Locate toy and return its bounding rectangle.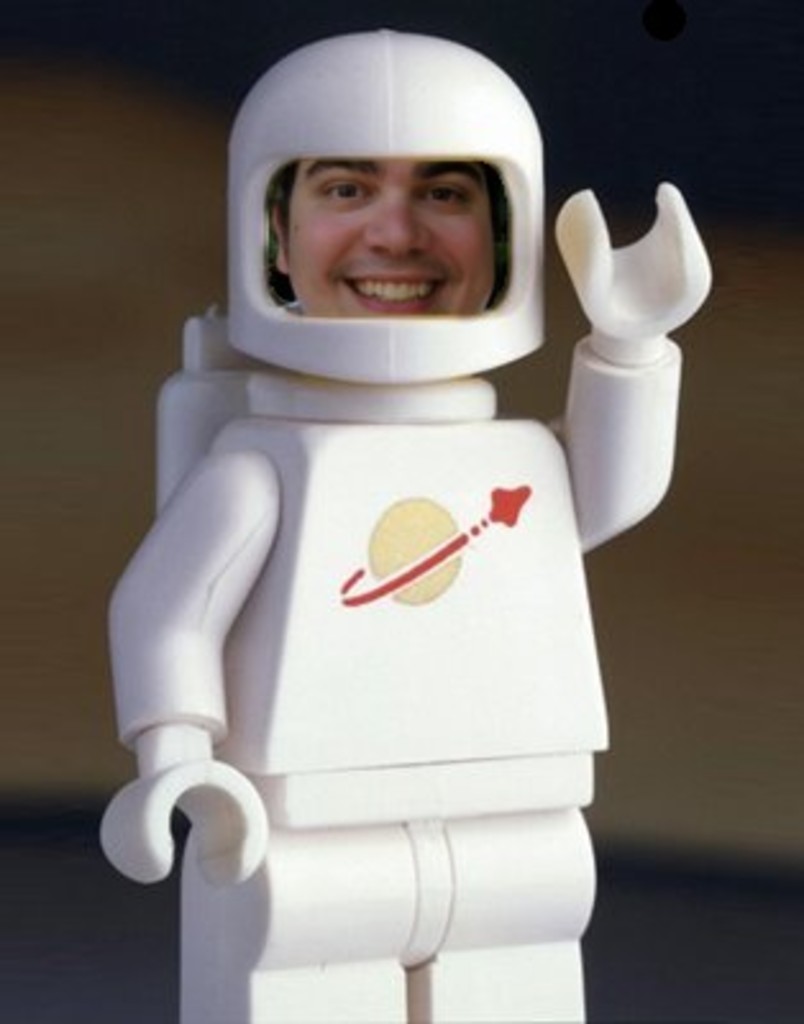
87 13 725 1021.
